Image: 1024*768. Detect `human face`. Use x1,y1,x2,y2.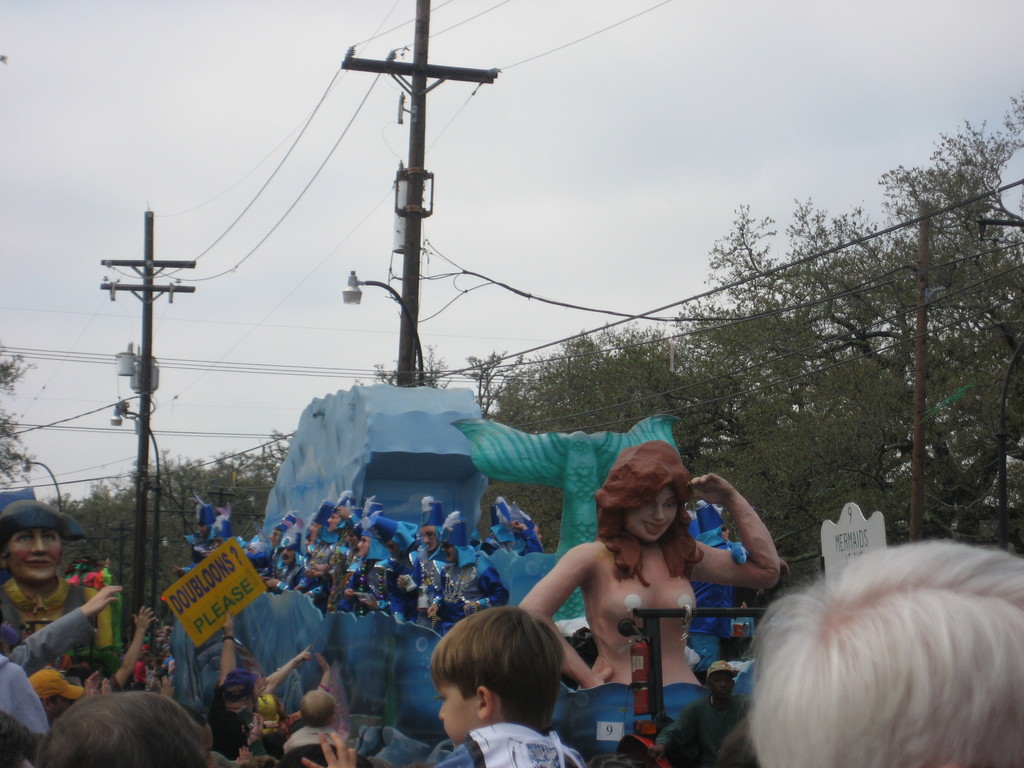
624,479,680,543.
